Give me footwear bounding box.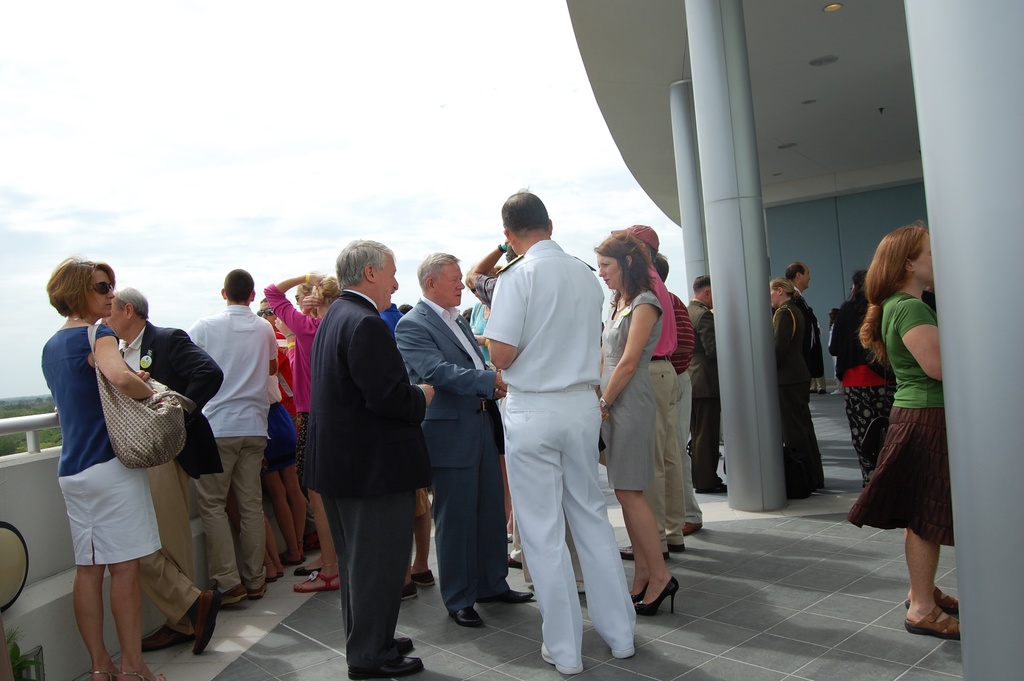
detection(129, 666, 161, 680).
